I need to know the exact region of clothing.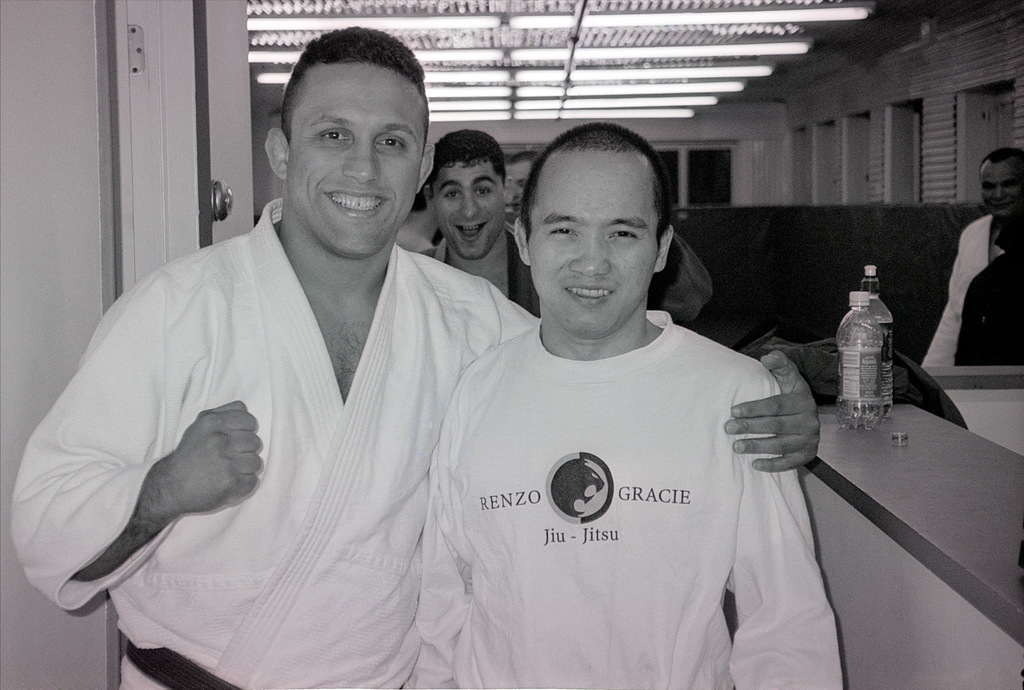
Region: locate(957, 234, 1023, 376).
